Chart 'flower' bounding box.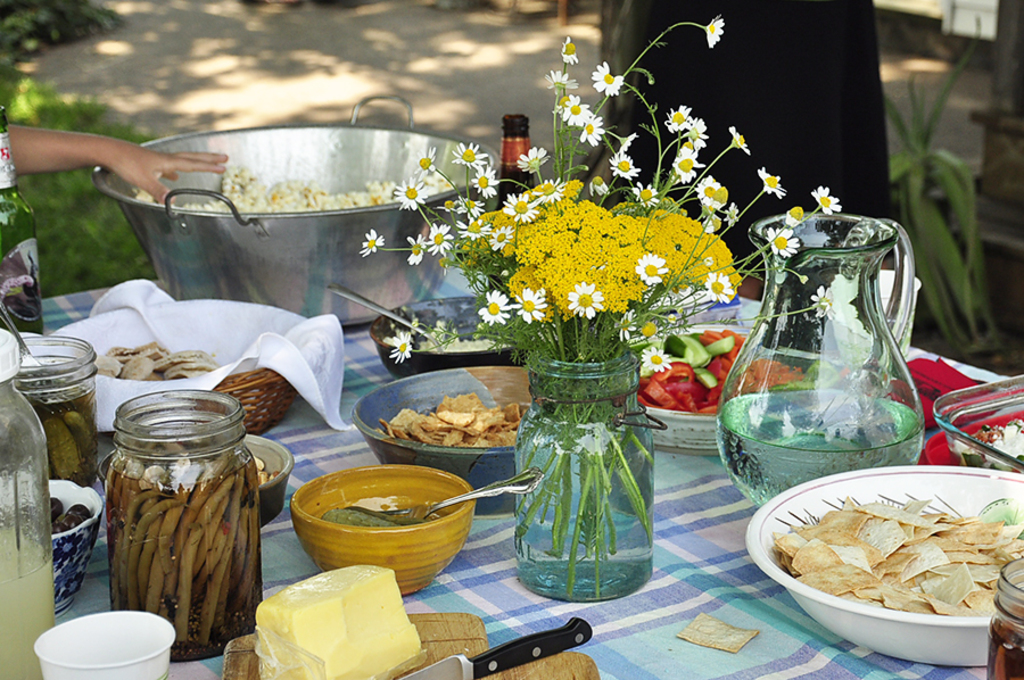
Charted: box=[385, 327, 413, 364].
